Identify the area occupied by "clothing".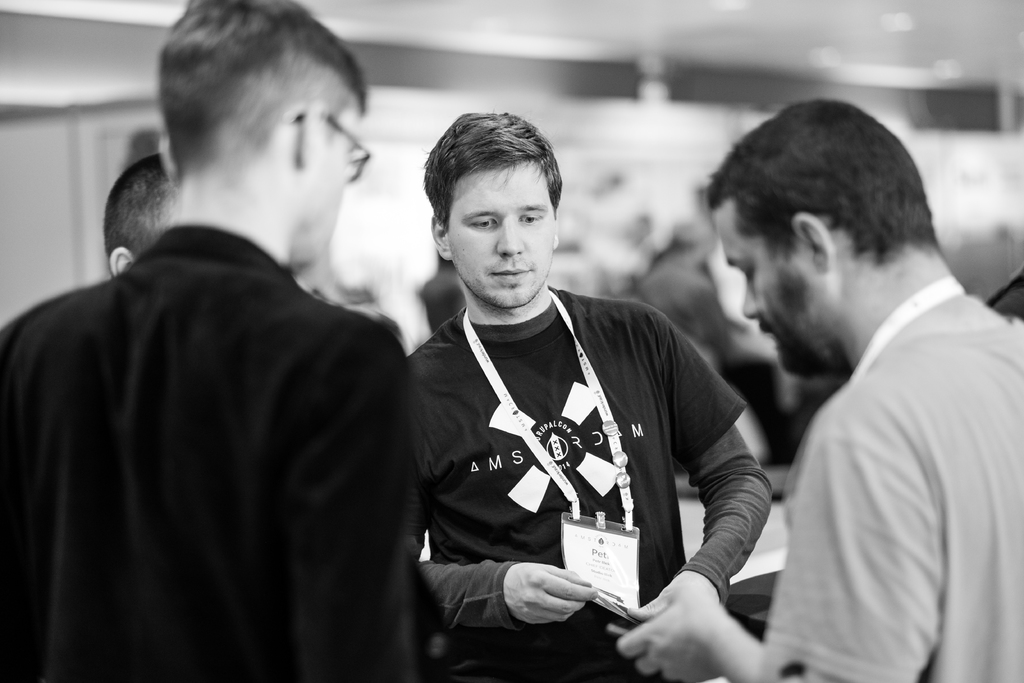
Area: <region>763, 288, 1023, 682</region>.
